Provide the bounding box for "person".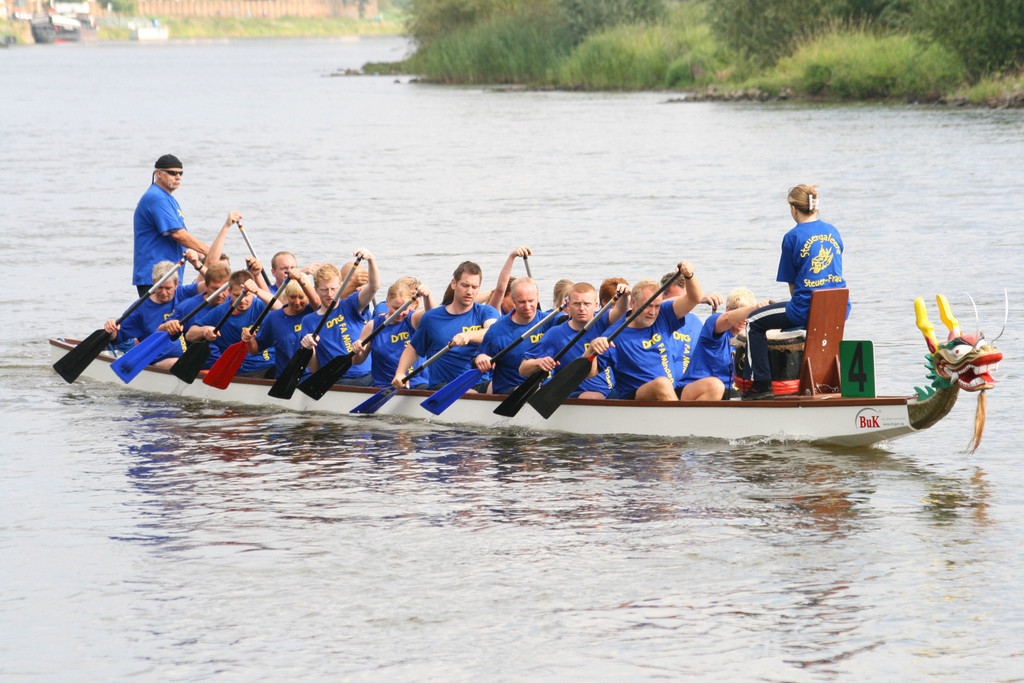
select_region(675, 287, 752, 395).
